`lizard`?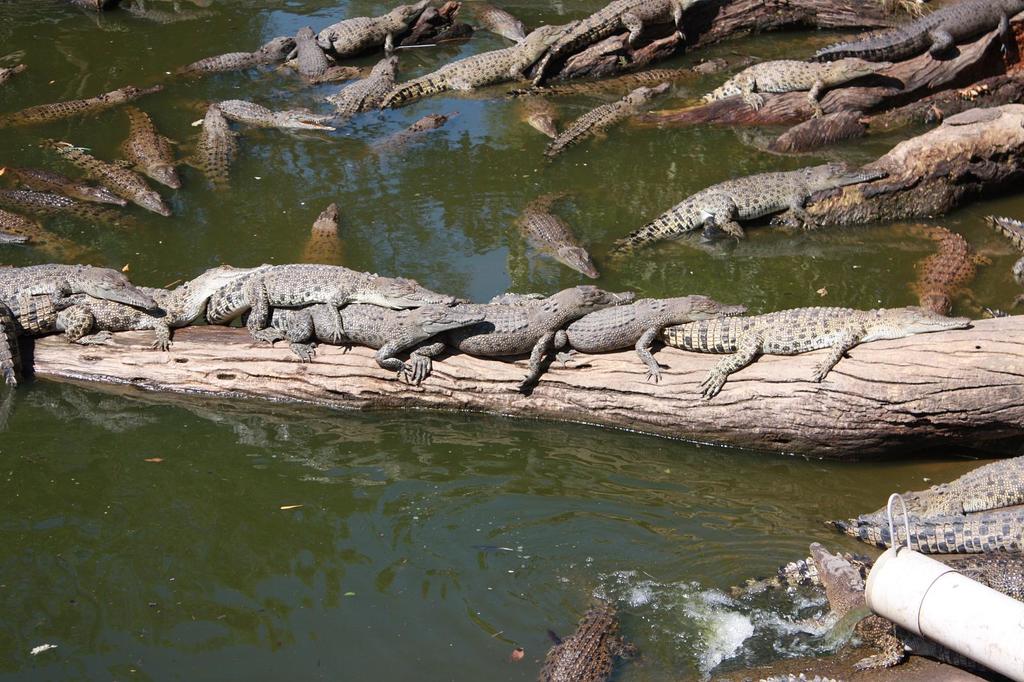
(x1=267, y1=0, x2=440, y2=56)
